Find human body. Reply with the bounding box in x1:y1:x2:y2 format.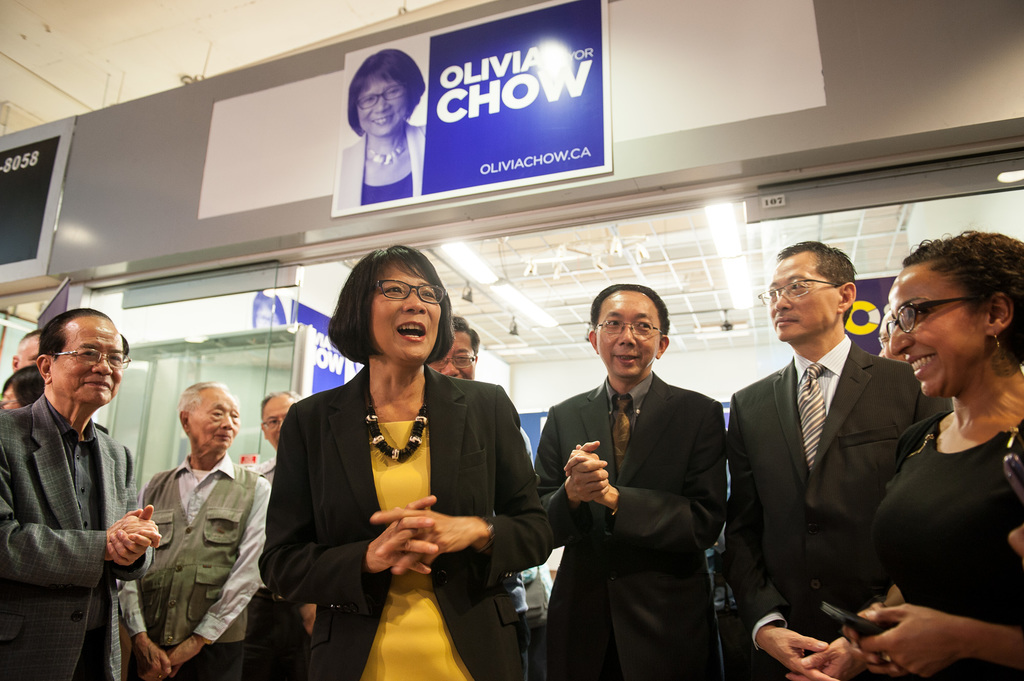
721:324:963:680.
